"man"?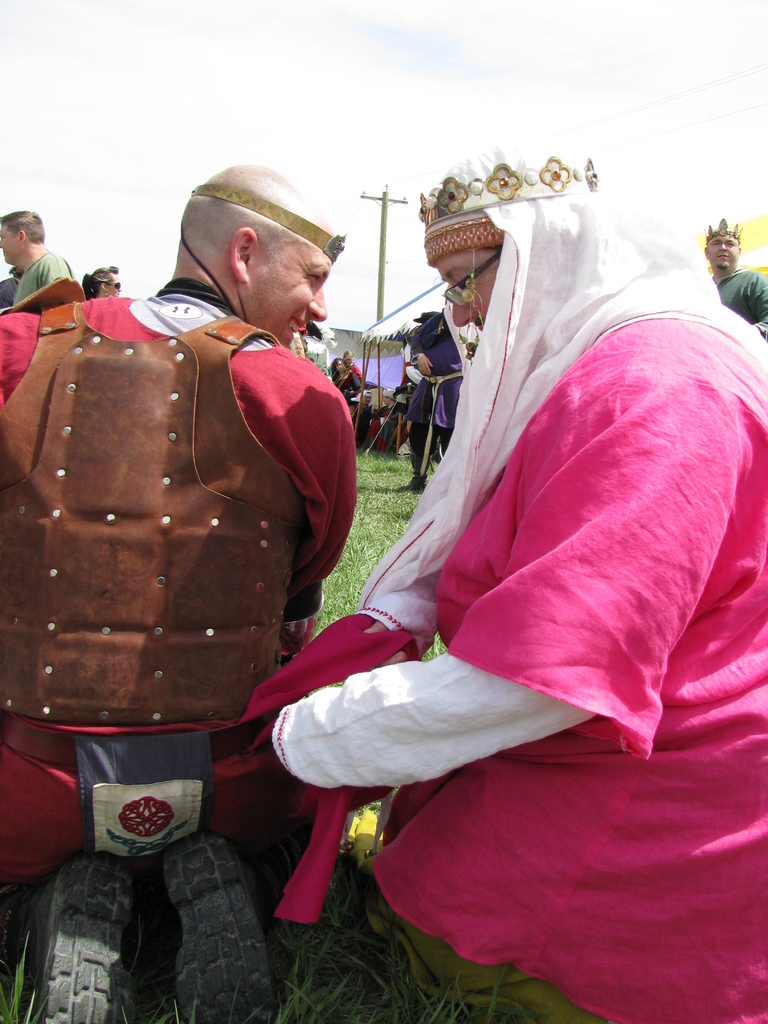
0 163 374 1023
